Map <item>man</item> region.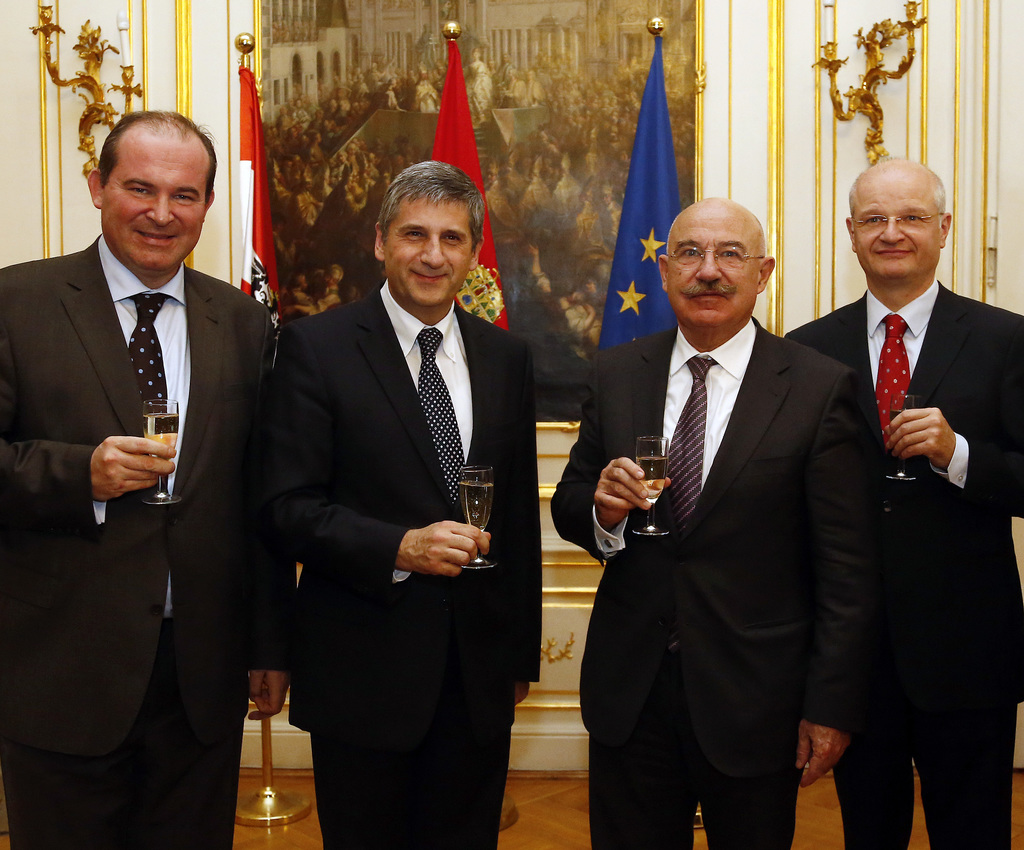
Mapped to left=783, top=156, right=1023, bottom=846.
